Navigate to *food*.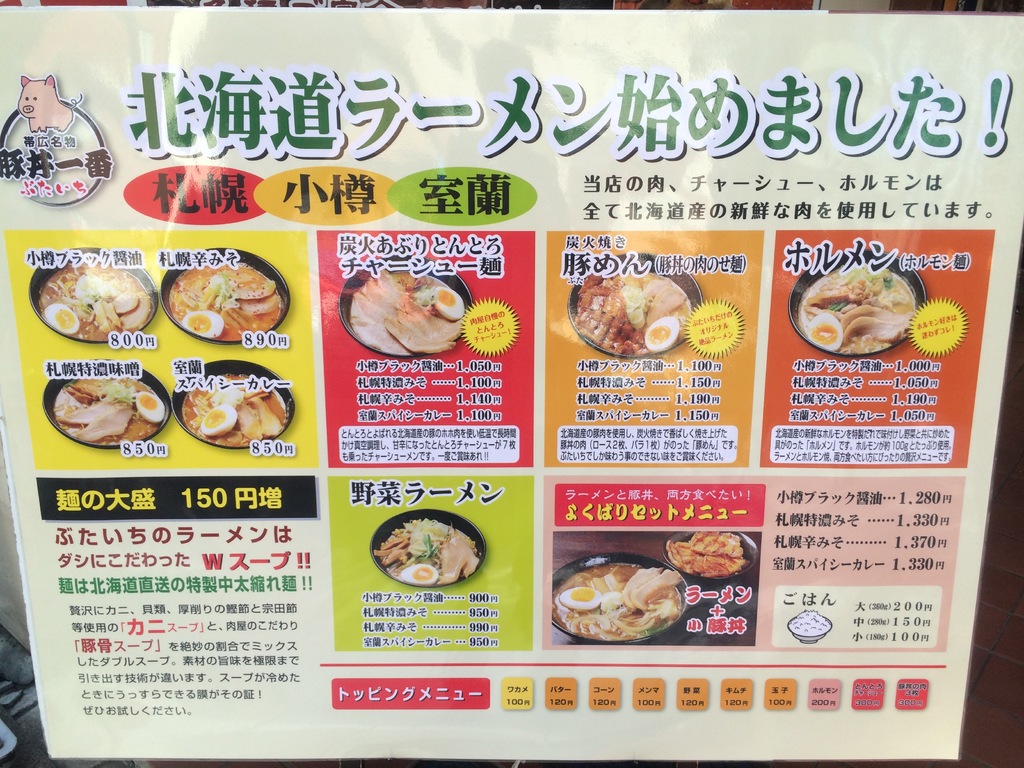
Navigation target: left=572, top=269, right=694, bottom=358.
